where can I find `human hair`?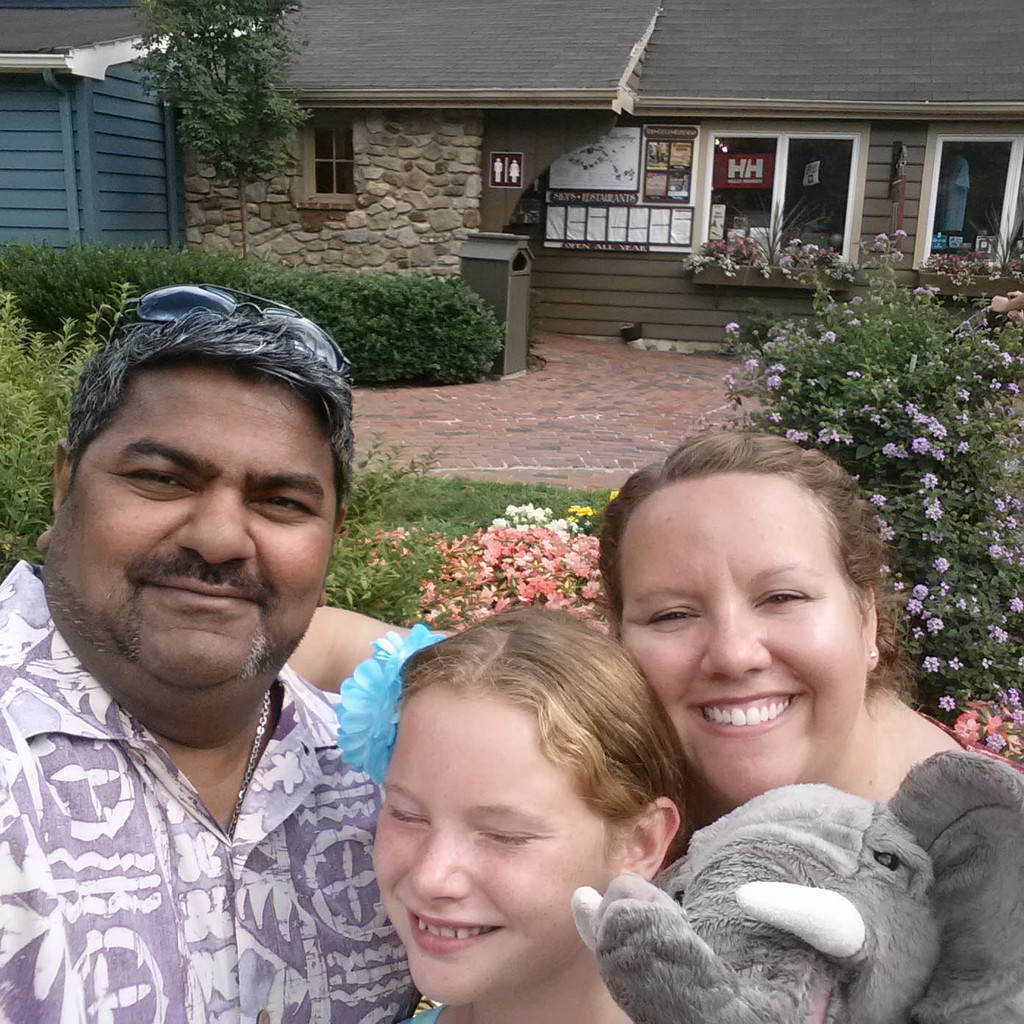
You can find it at <box>590,425,920,708</box>.
